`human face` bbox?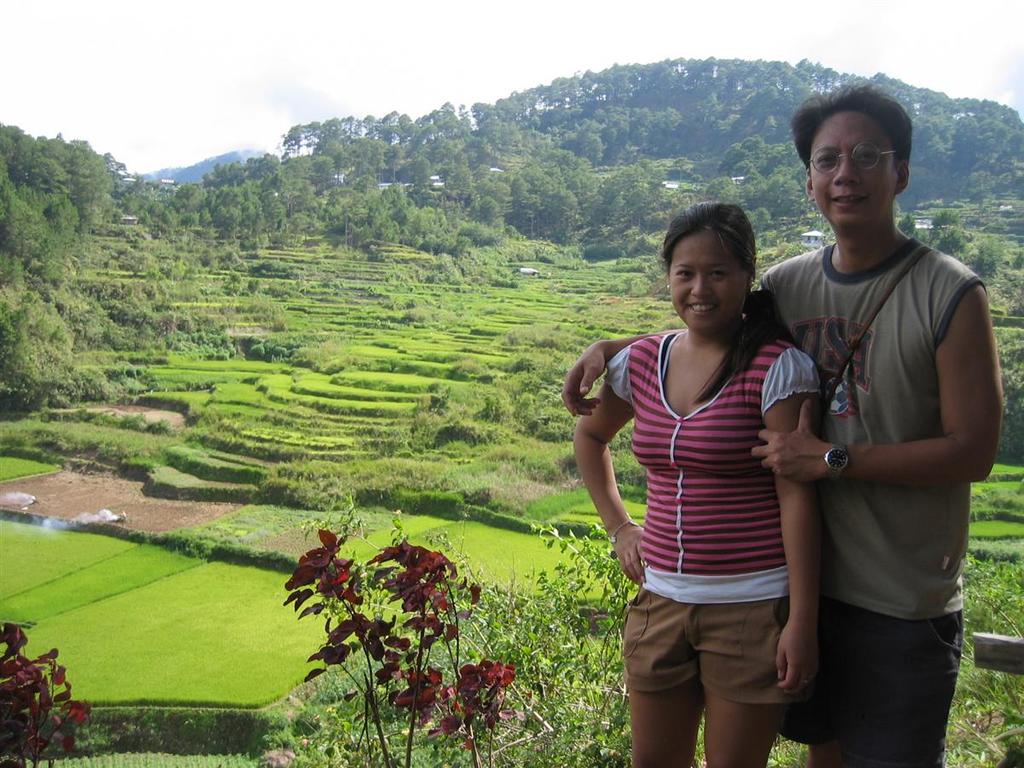
[x1=814, y1=114, x2=901, y2=229]
